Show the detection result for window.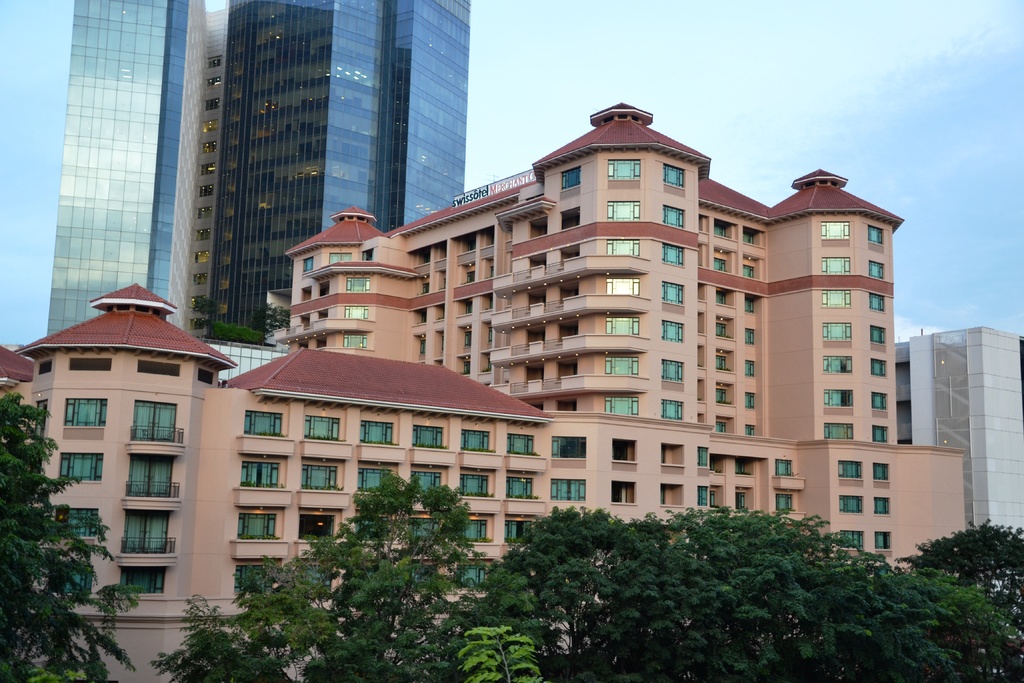
box=[298, 514, 335, 541].
